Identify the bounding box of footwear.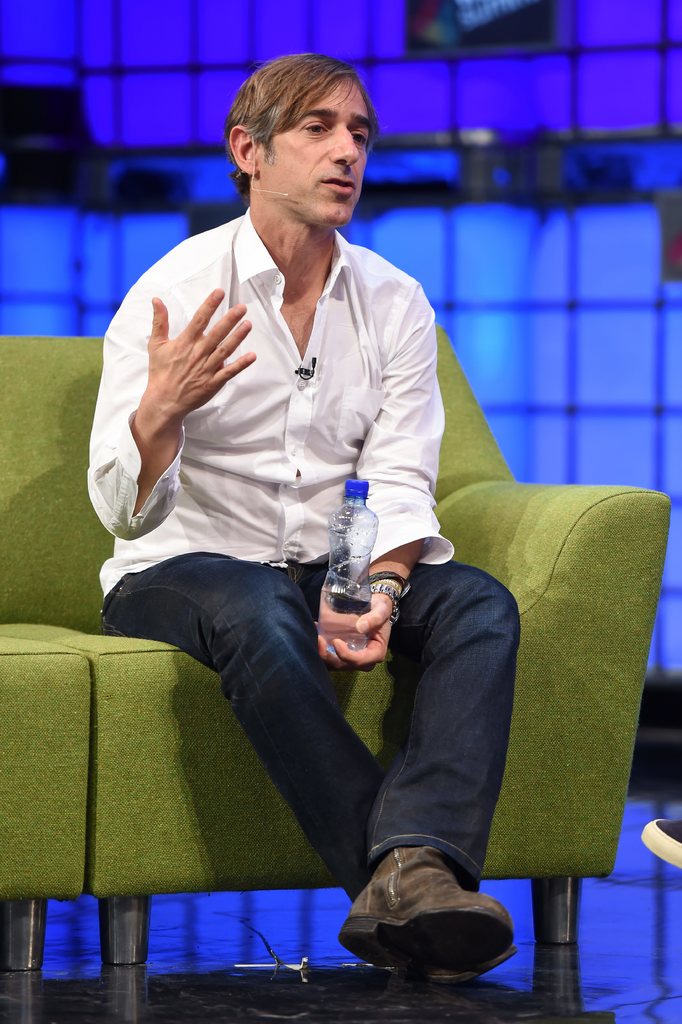
rect(638, 817, 681, 872).
